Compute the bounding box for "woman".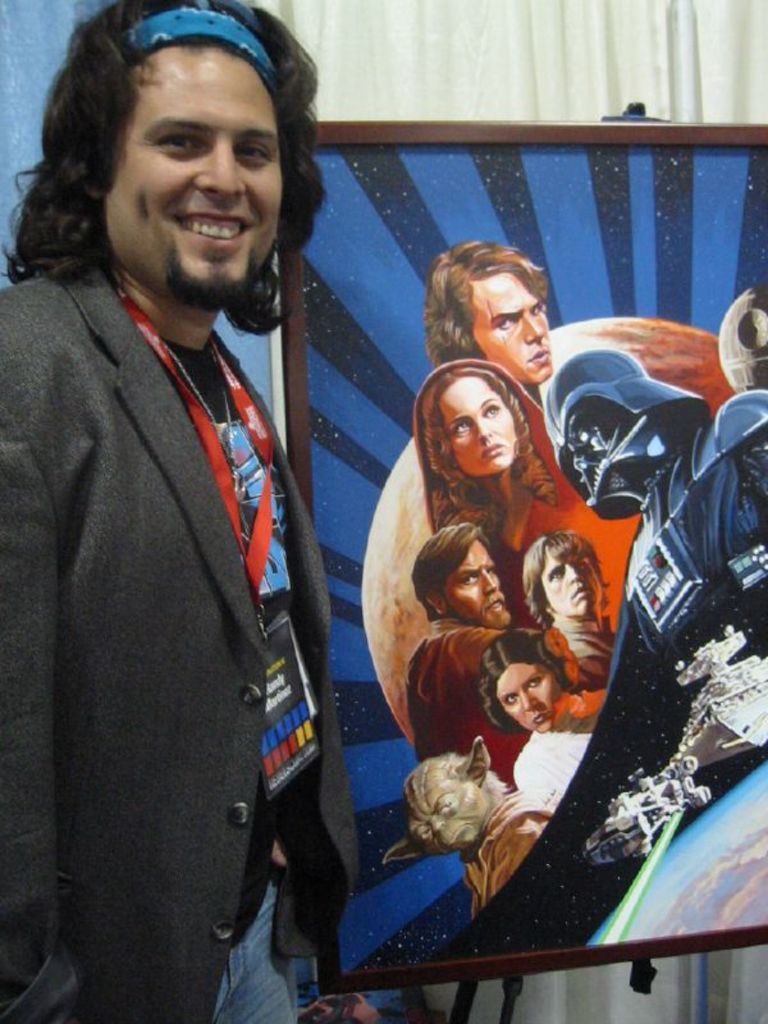
<region>417, 362, 561, 540</region>.
